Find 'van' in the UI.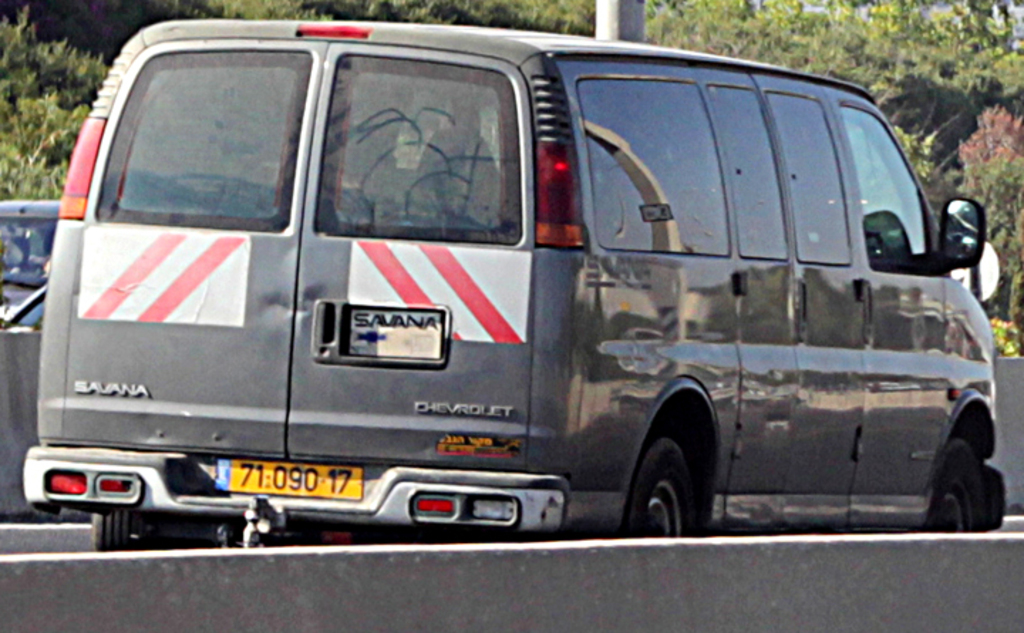
UI element at detection(21, 14, 1011, 553).
